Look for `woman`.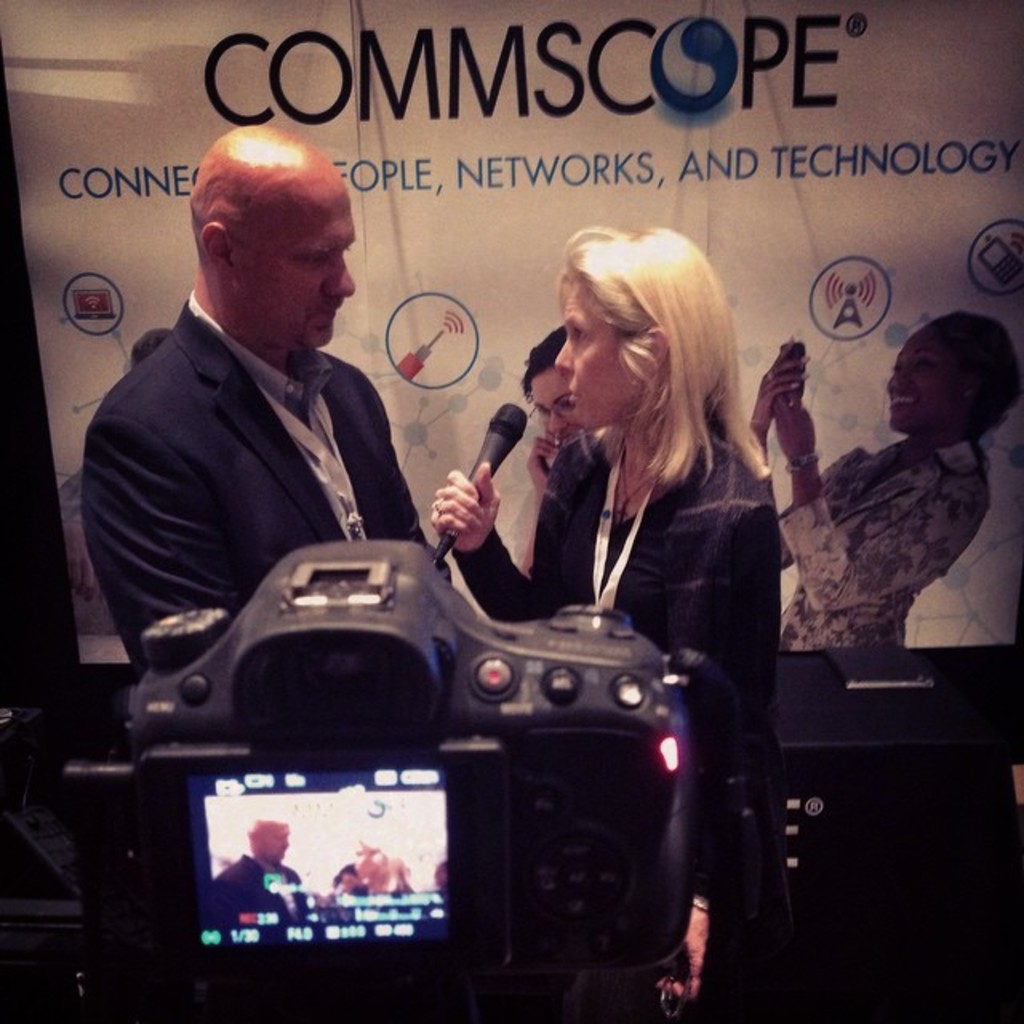
Found: region(490, 229, 806, 866).
